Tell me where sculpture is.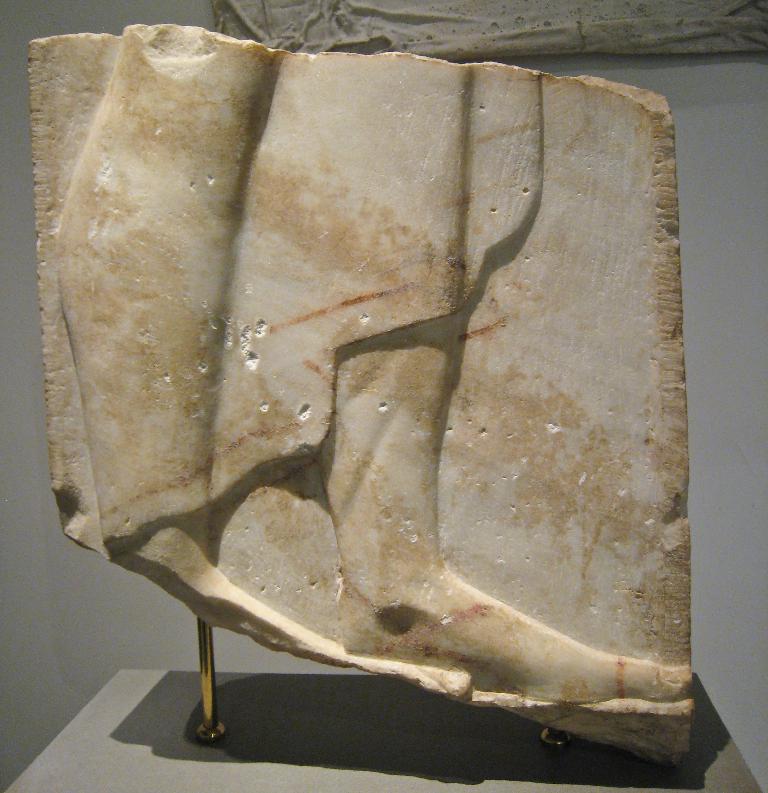
sculpture is at pyautogui.locateOnScreen(22, 0, 748, 749).
